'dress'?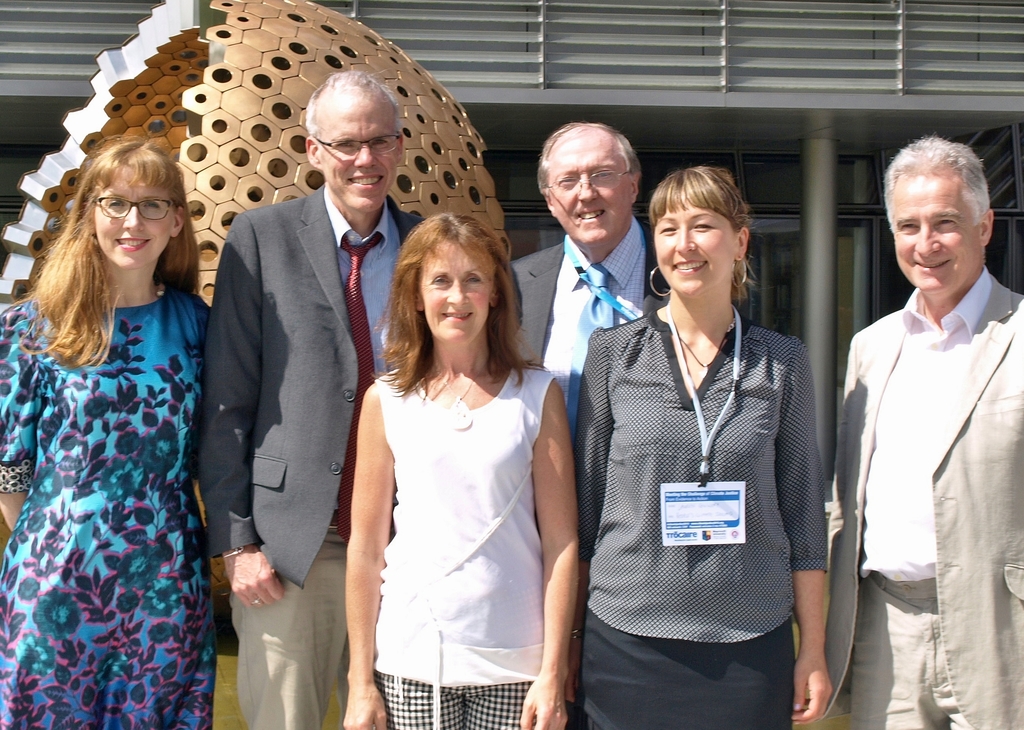
(left=0, top=291, right=219, bottom=729)
